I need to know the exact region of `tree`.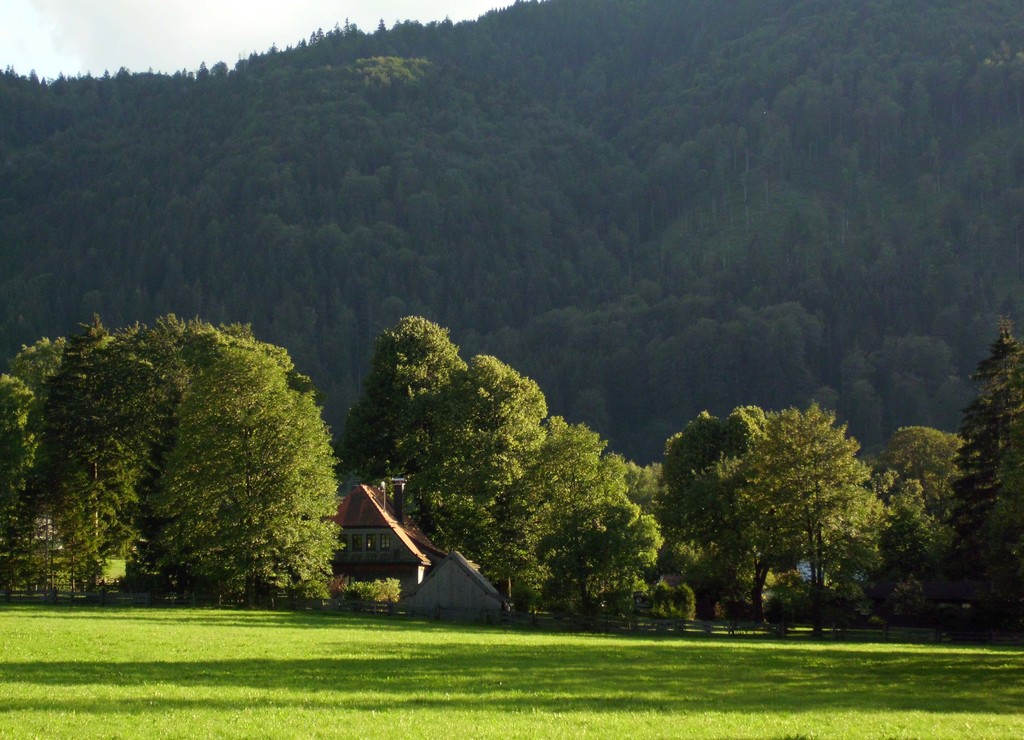
Region: x1=341, y1=311, x2=472, y2=501.
